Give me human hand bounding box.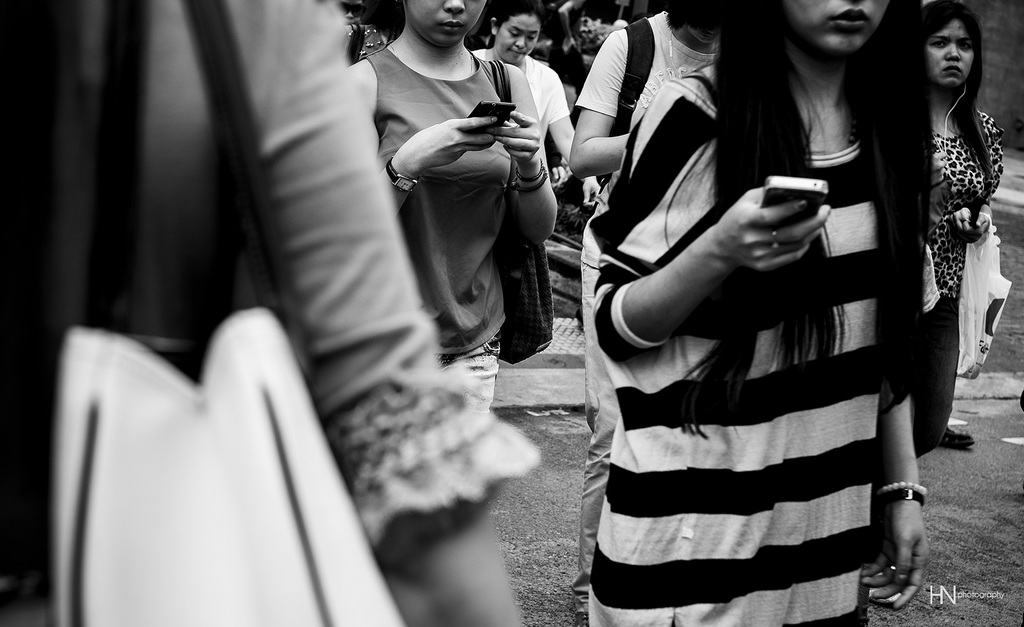
x1=492 y1=108 x2=540 y2=163.
